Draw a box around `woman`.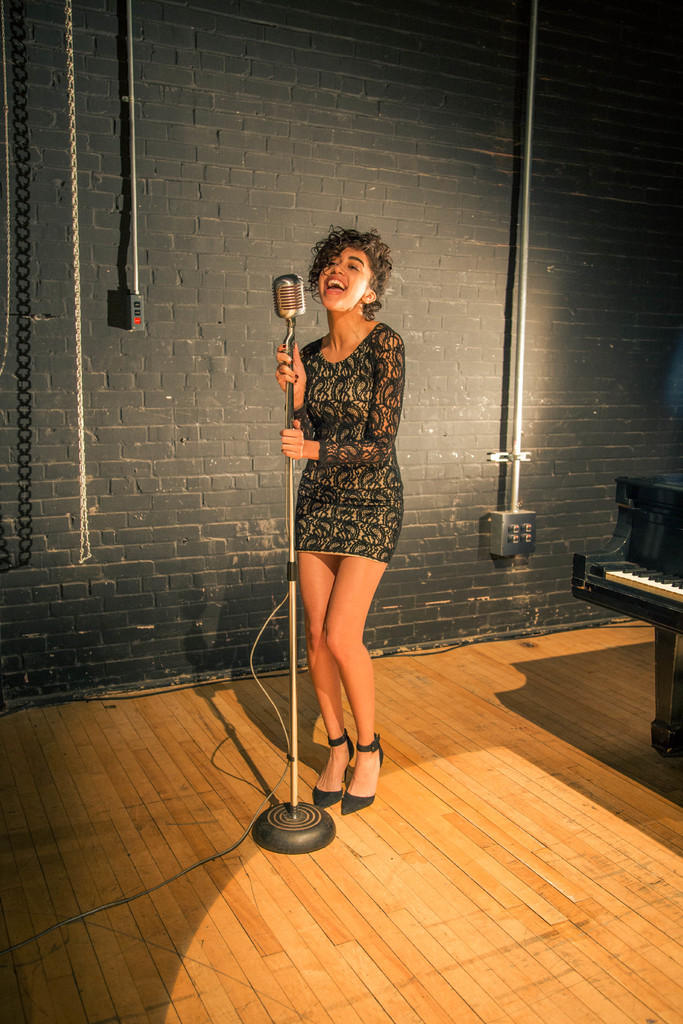
238:209:420:842.
